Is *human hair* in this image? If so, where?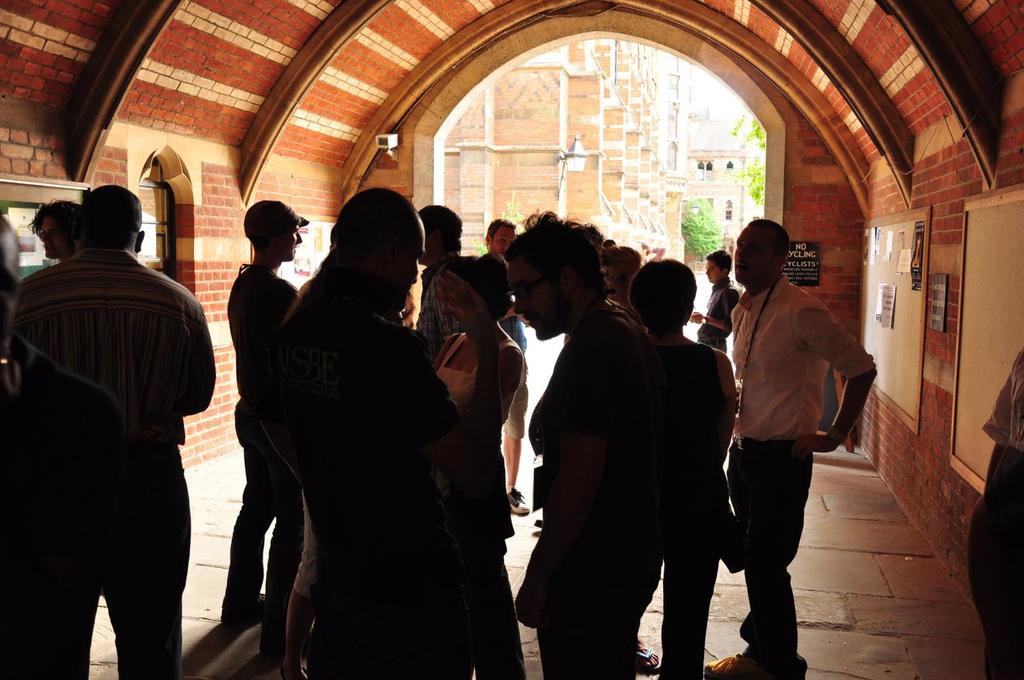
Yes, at 483:217:515:247.
